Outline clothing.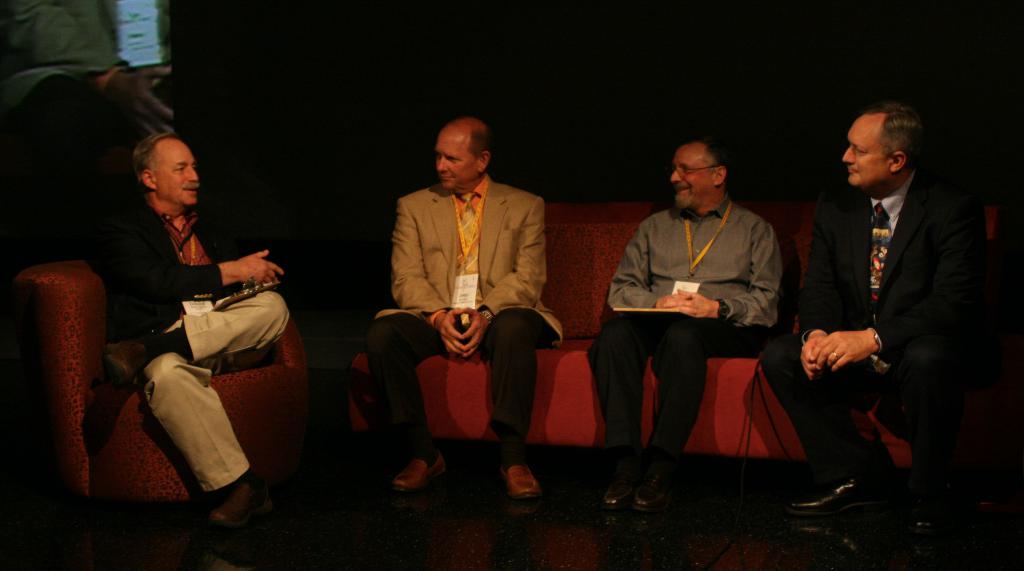
Outline: <bbox>586, 207, 777, 488</bbox>.
